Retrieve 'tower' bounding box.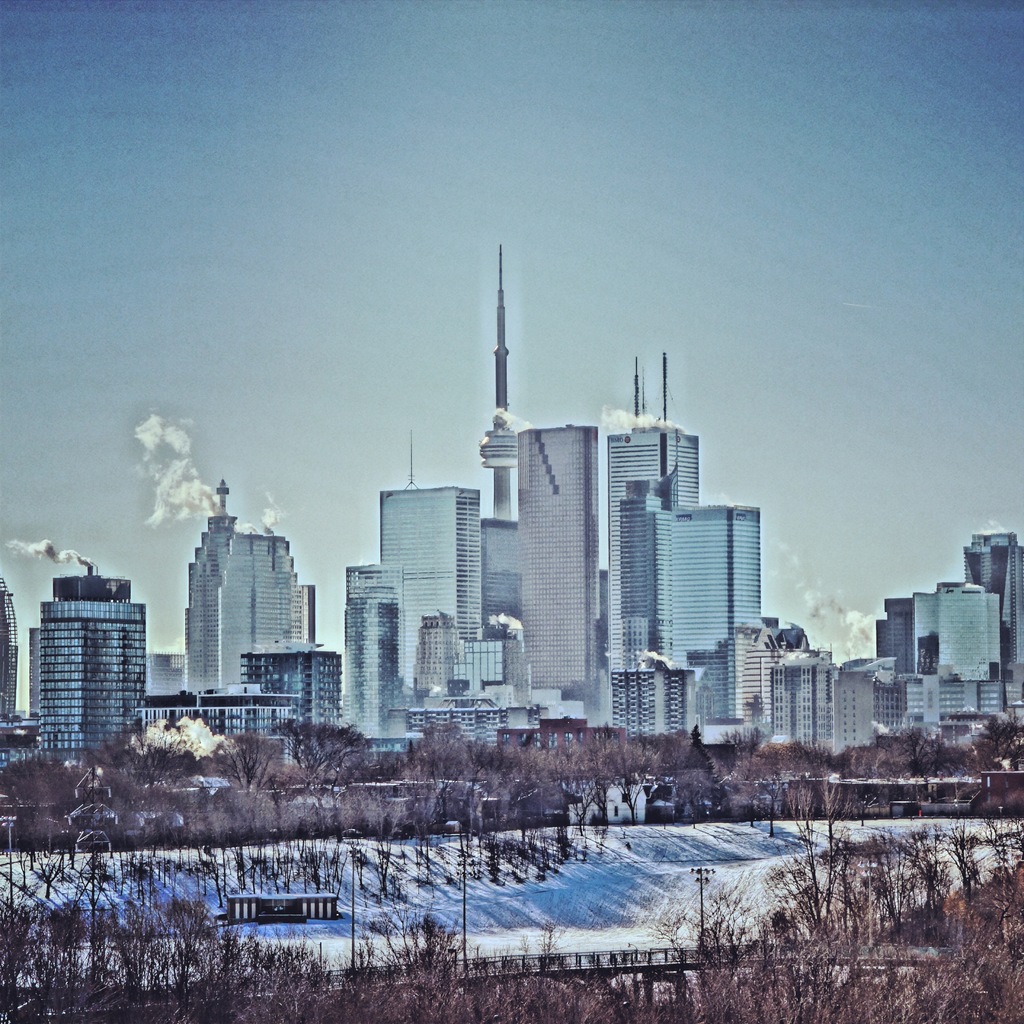
Bounding box: [175, 470, 307, 703].
